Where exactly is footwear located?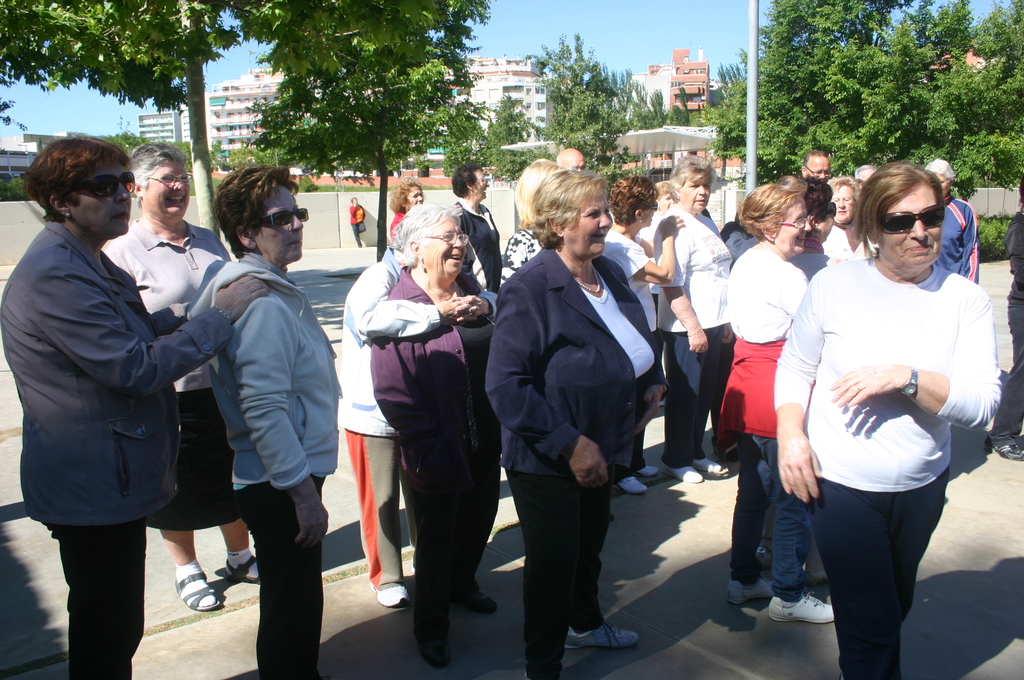
Its bounding box is BBox(635, 458, 657, 479).
